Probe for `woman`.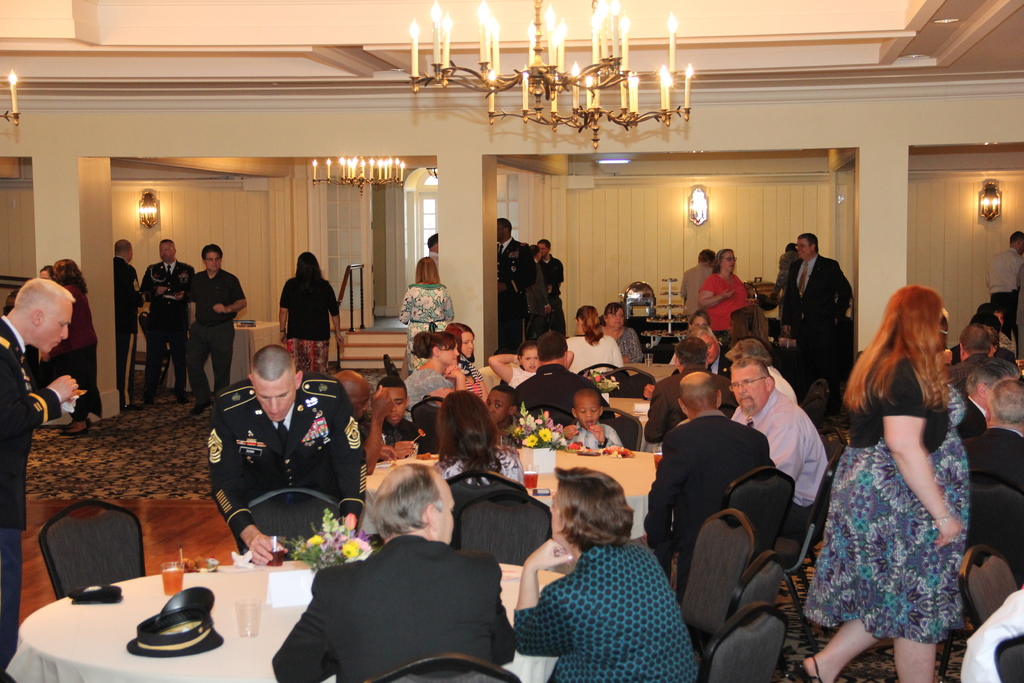
Probe result: crop(281, 247, 352, 361).
